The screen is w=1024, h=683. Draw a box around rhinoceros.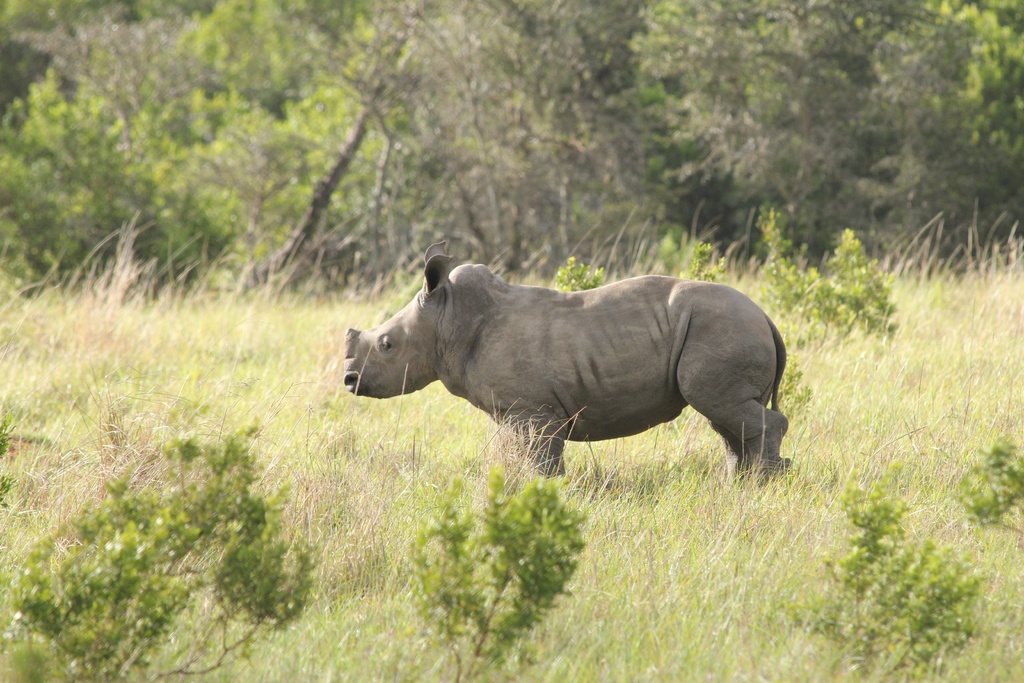
(344, 249, 793, 507).
